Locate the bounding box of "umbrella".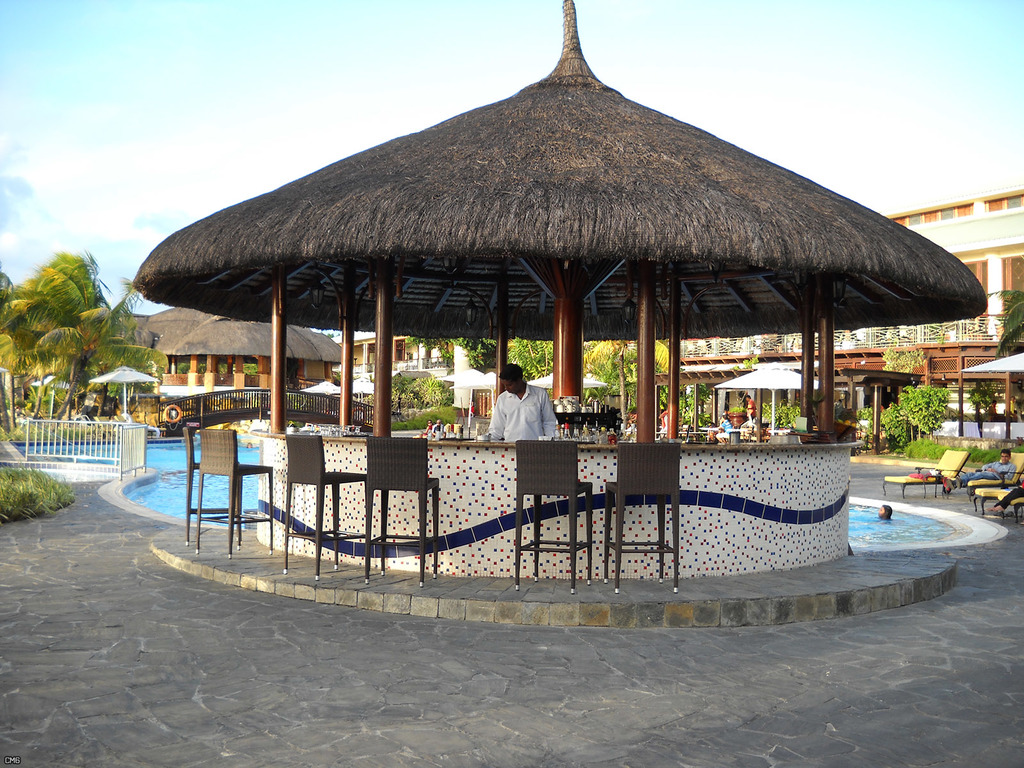
Bounding box: bbox=[438, 365, 484, 434].
